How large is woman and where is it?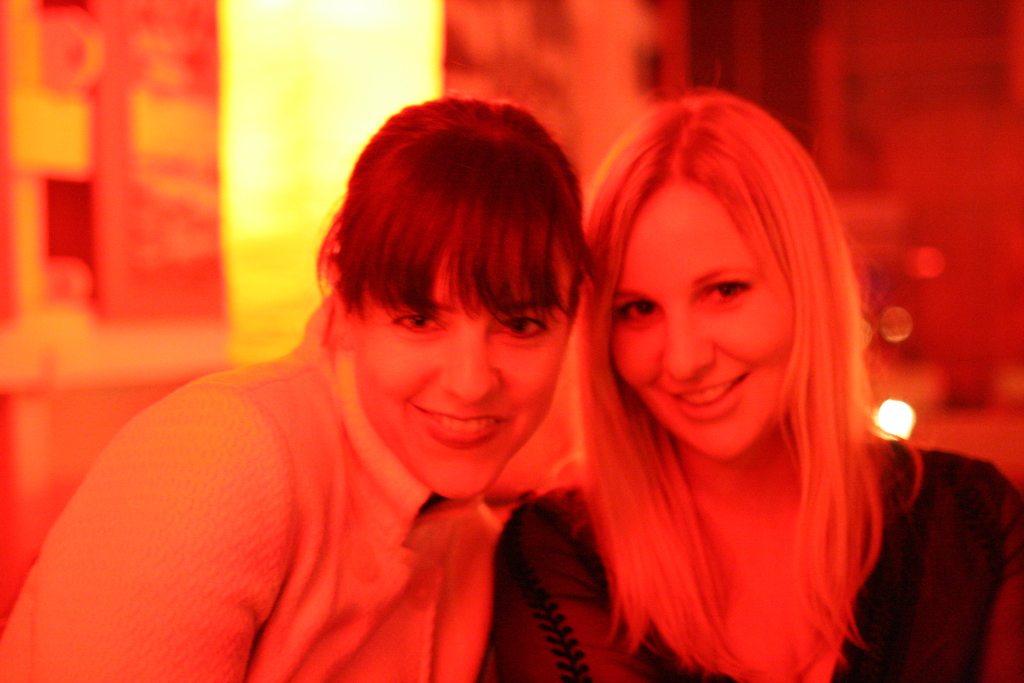
Bounding box: bbox=(0, 95, 596, 682).
